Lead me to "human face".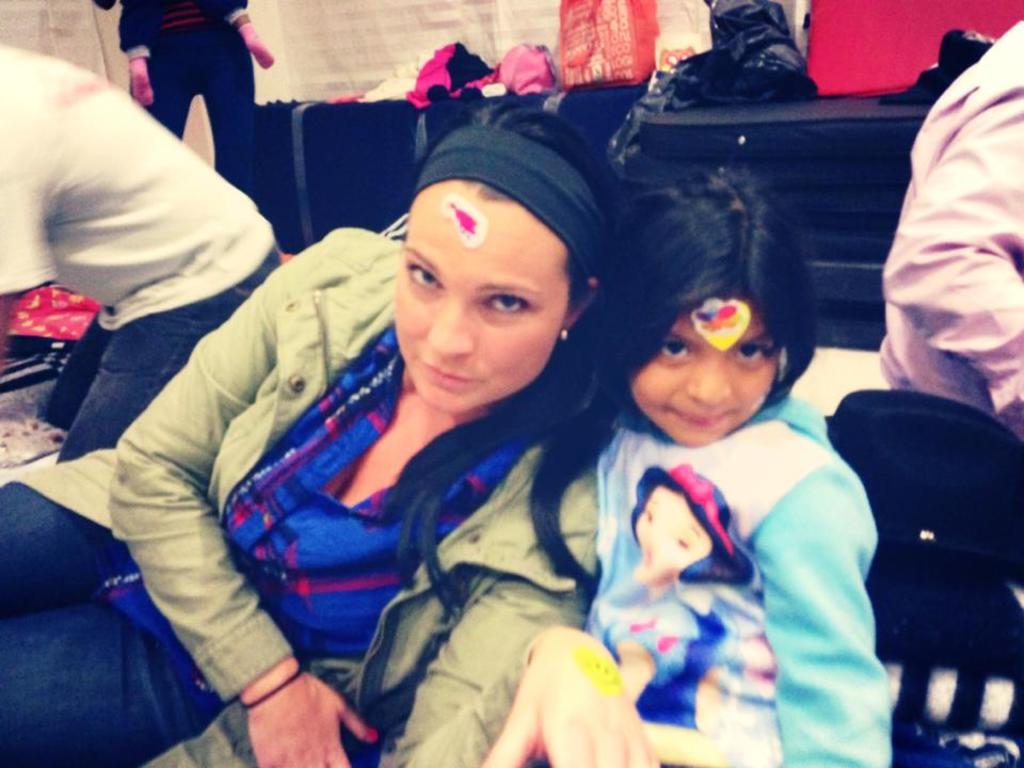
Lead to (x1=374, y1=172, x2=561, y2=407).
